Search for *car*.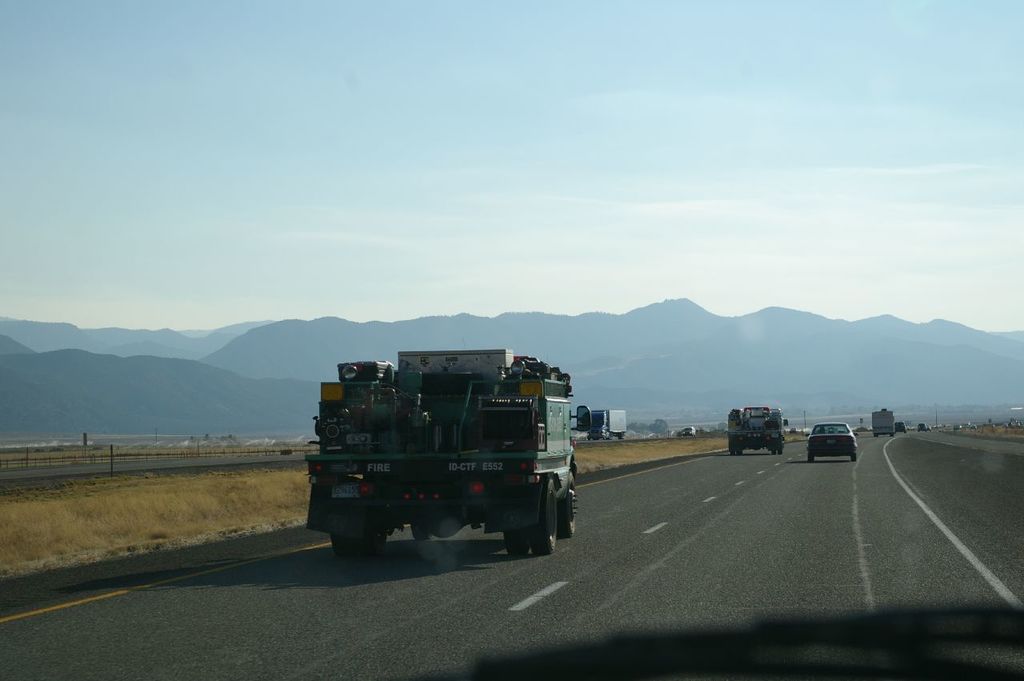
Found at 895, 423, 902, 435.
